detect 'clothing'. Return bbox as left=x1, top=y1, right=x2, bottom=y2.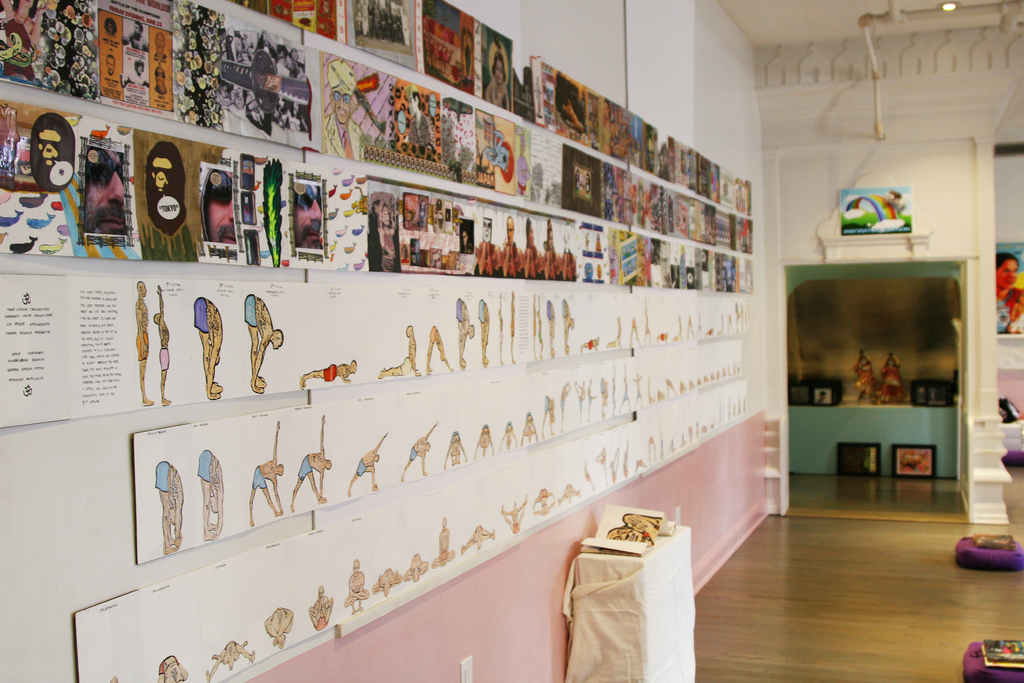
left=996, top=298, right=1011, bottom=333.
